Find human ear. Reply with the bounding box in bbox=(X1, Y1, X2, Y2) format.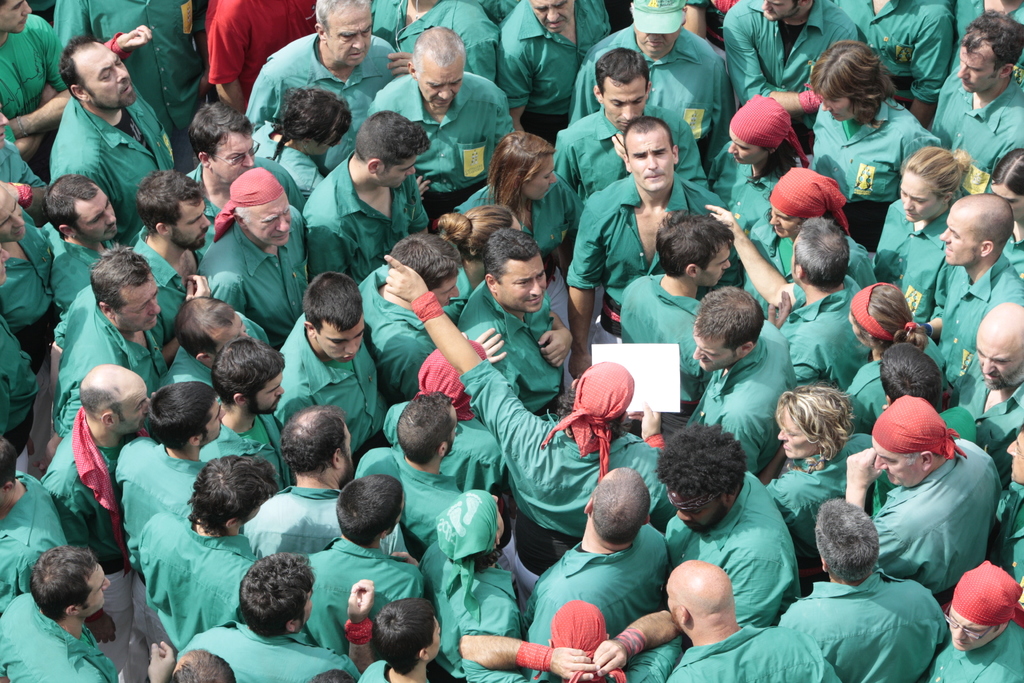
bbox=(100, 304, 115, 319).
